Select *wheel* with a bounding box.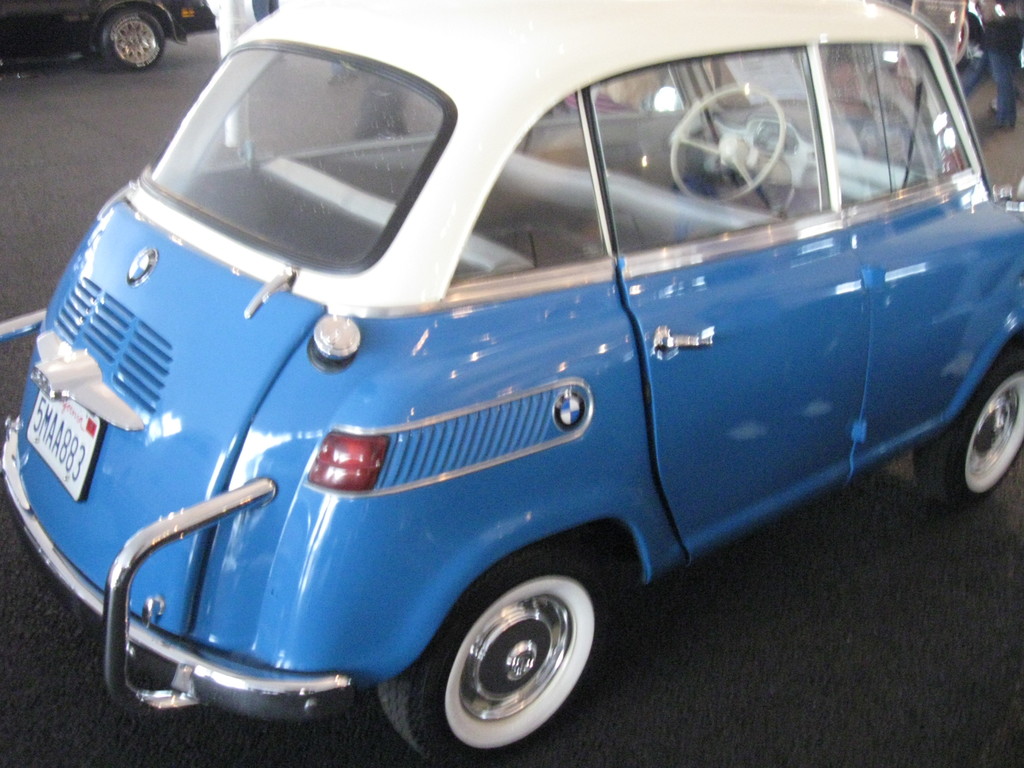
x1=670 y1=80 x2=785 y2=202.
